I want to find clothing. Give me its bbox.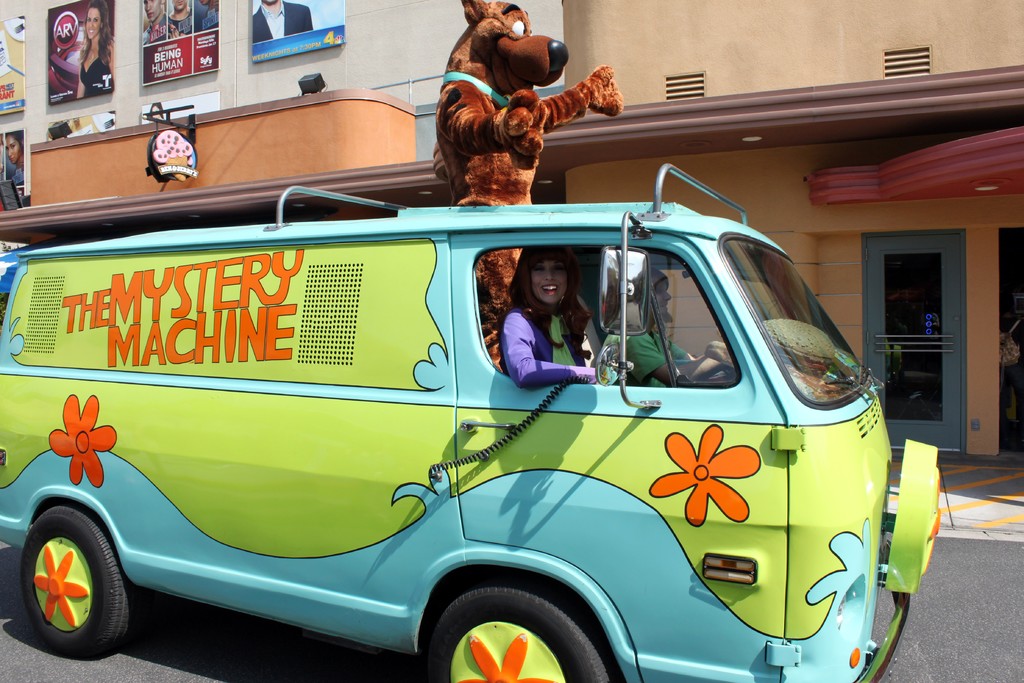
box=[583, 304, 694, 384].
